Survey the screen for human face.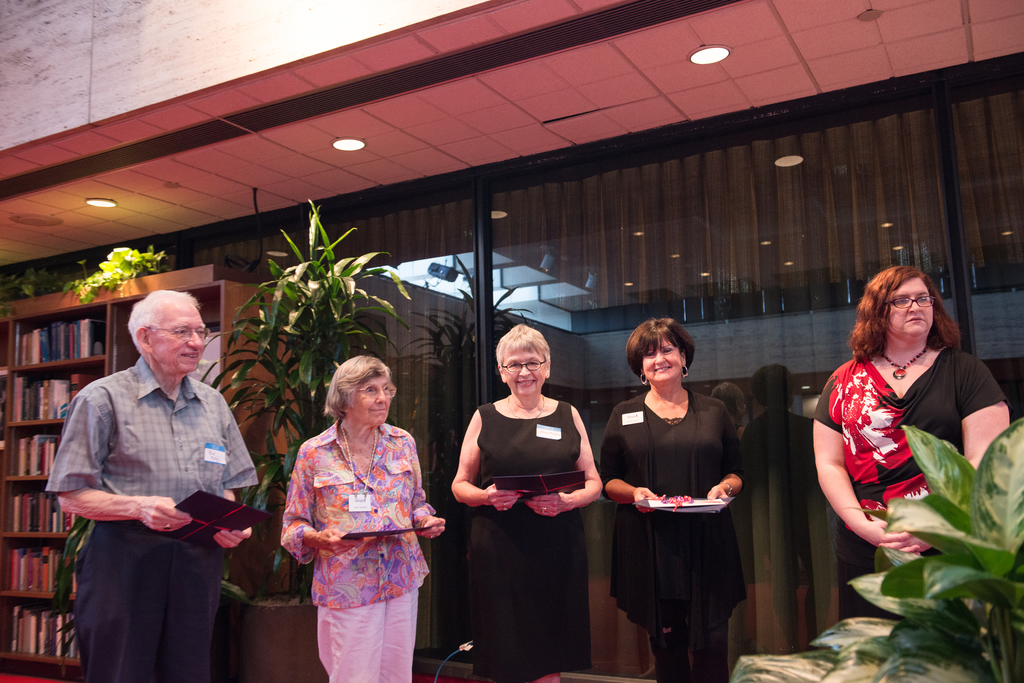
Survey found: {"left": 501, "top": 350, "right": 548, "bottom": 396}.
